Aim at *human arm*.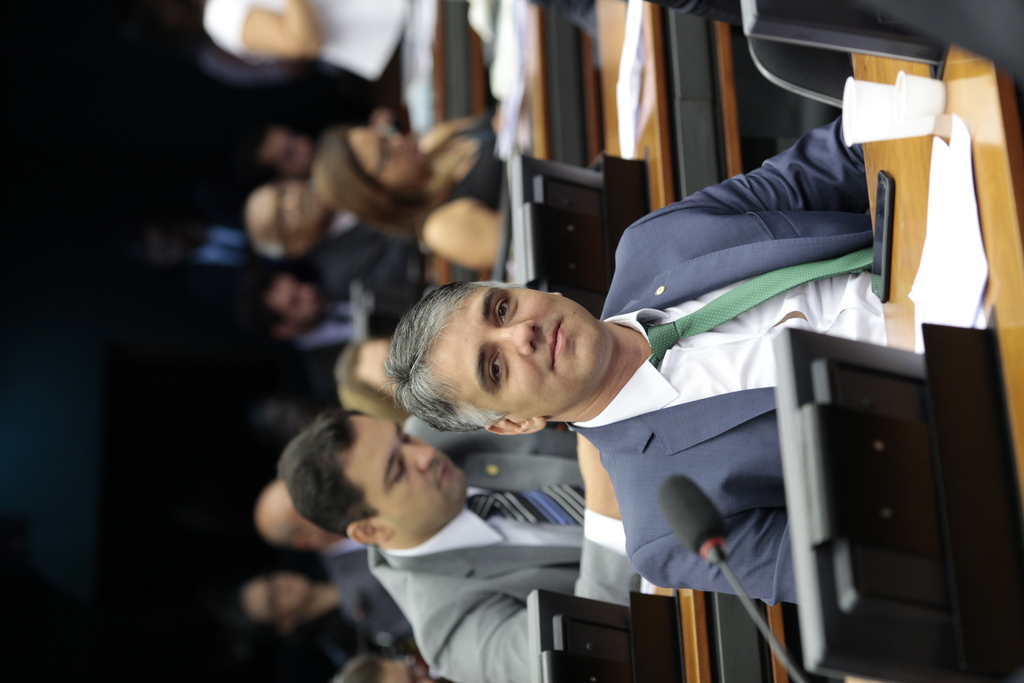
Aimed at l=632, t=508, r=798, b=604.
